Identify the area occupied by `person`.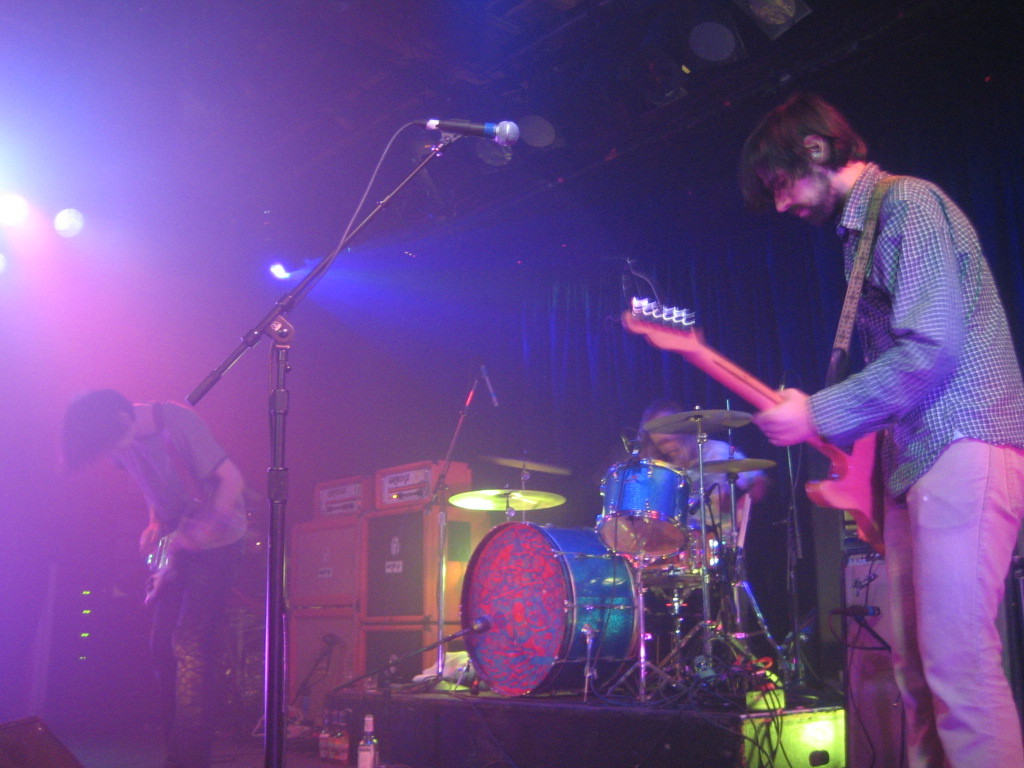
Area: bbox=[627, 404, 745, 657].
